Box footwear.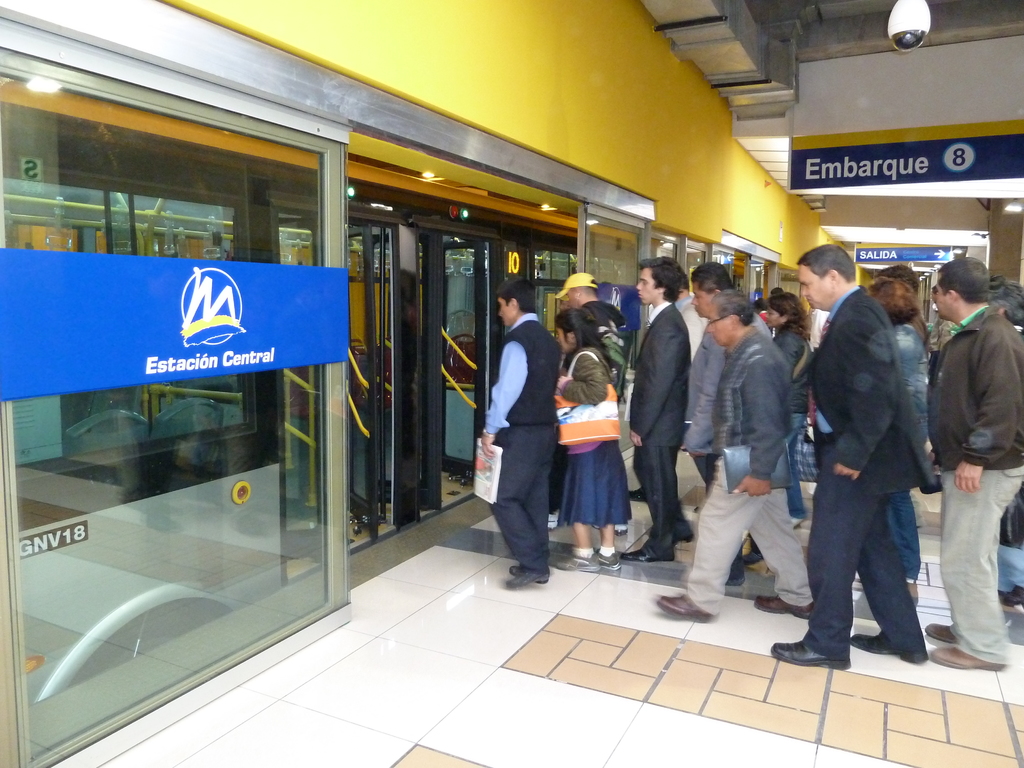
(left=665, top=593, right=714, bottom=627).
